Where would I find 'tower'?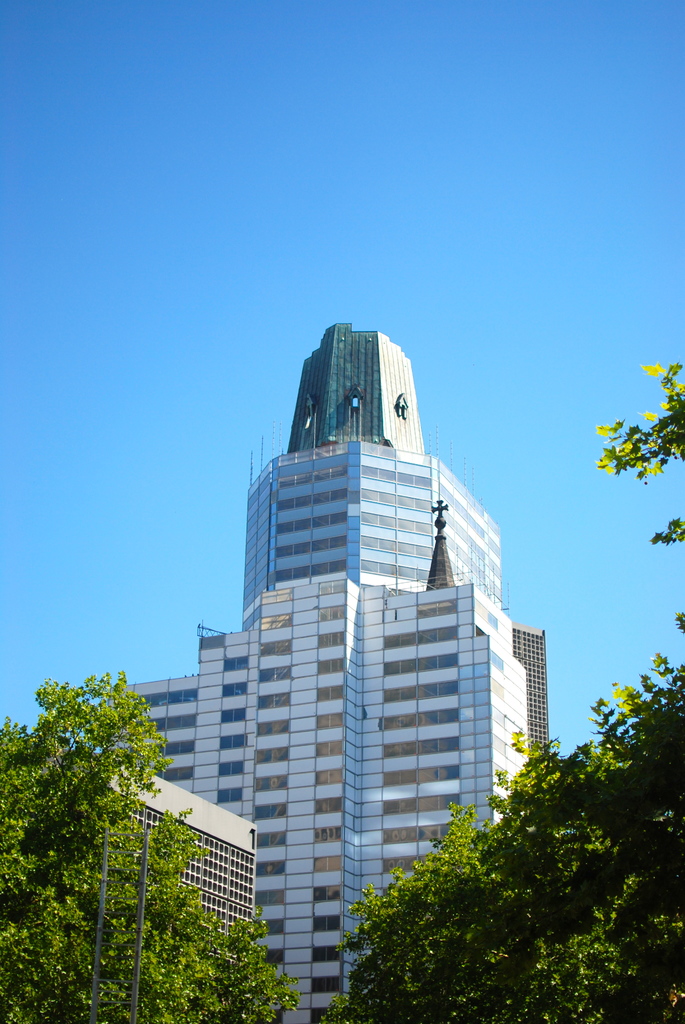
At <bbox>422, 502, 455, 594</bbox>.
